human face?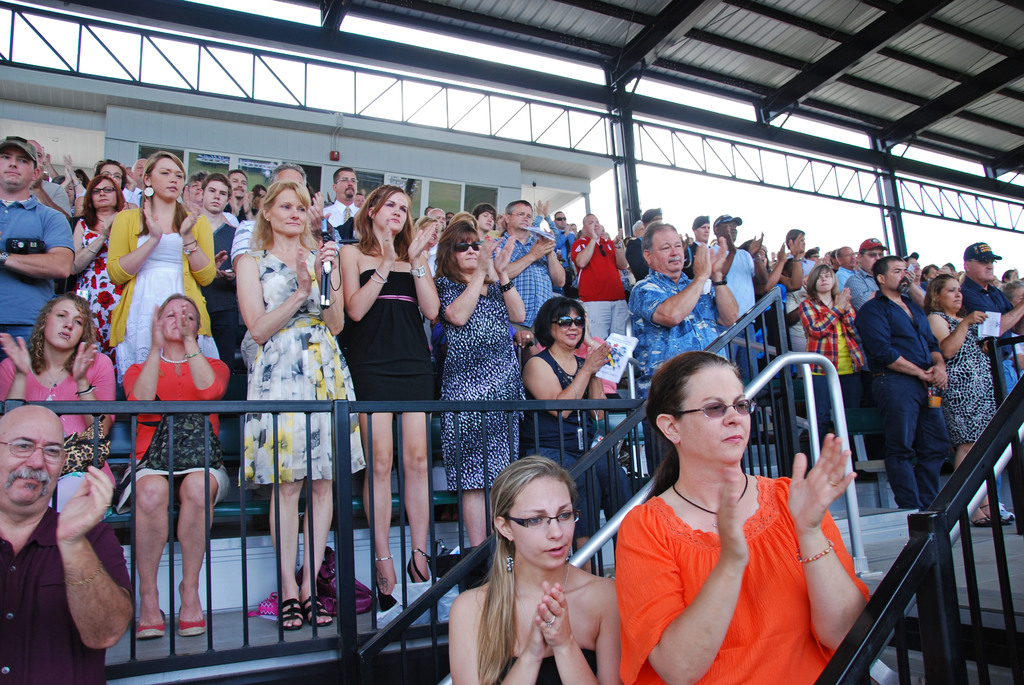
270, 190, 308, 236
